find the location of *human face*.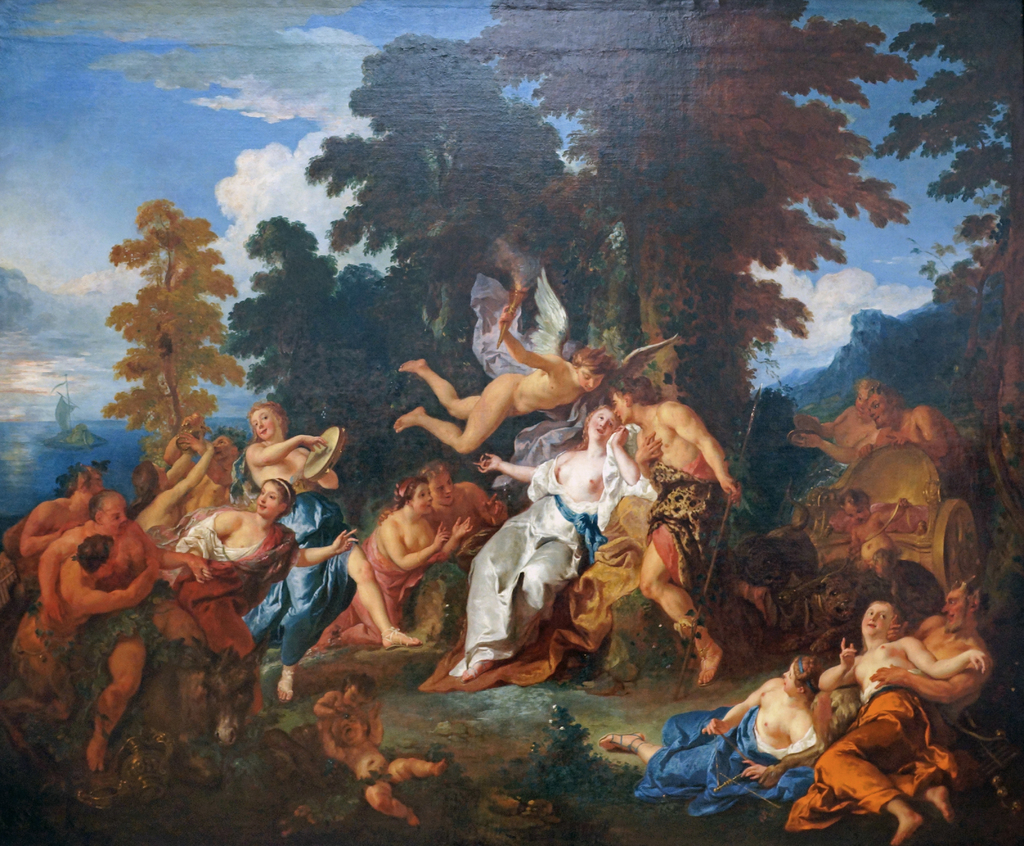
Location: bbox=(410, 482, 433, 517).
